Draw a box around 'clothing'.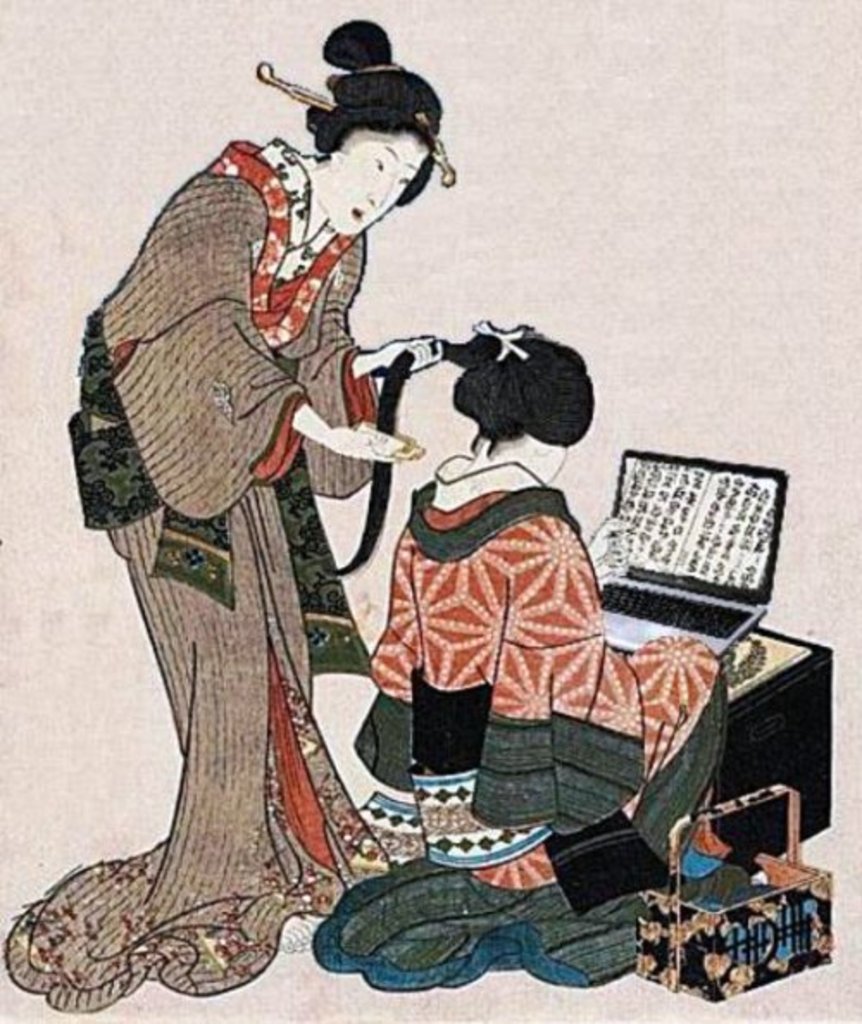
pyautogui.locateOnScreen(314, 452, 734, 986).
